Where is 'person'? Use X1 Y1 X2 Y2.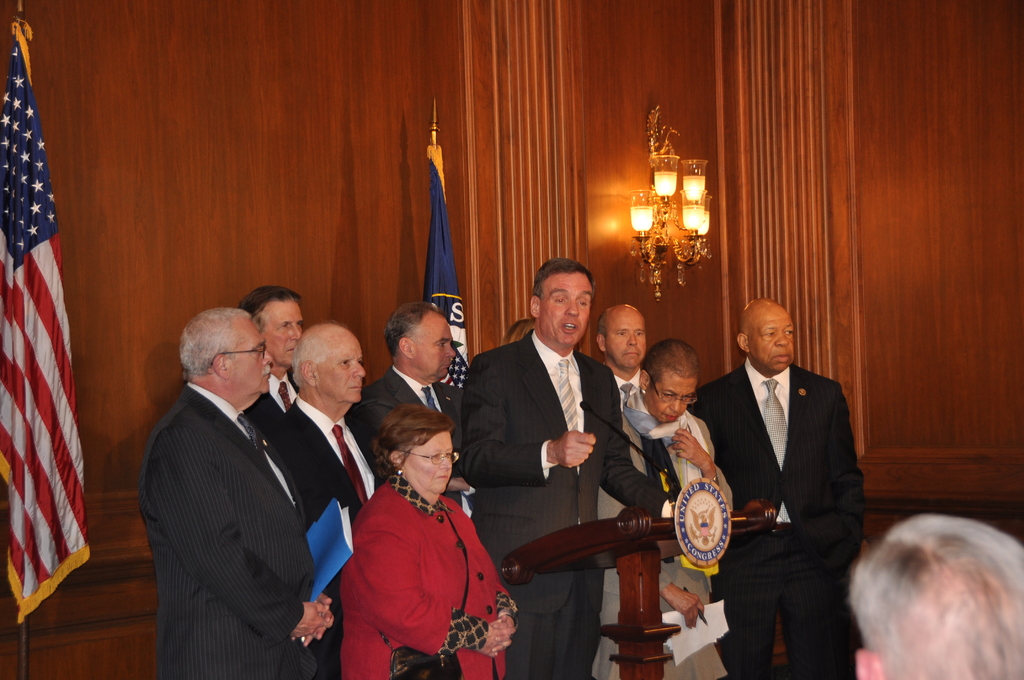
600 337 728 679.
